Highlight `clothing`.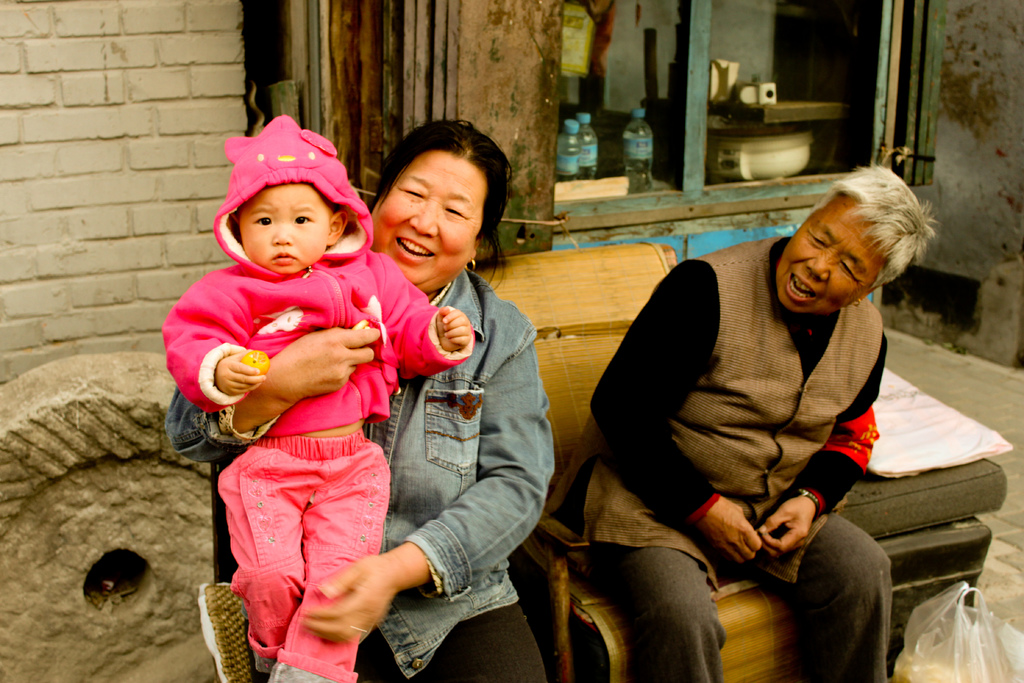
Highlighted region: locate(542, 236, 891, 682).
